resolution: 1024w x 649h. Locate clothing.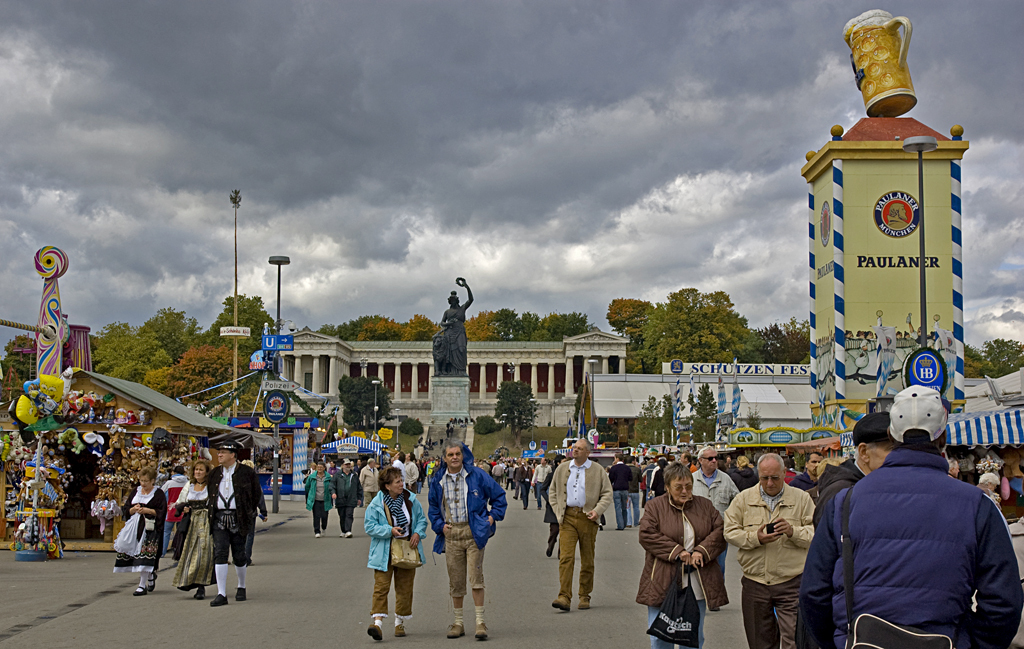
(642,488,733,635).
